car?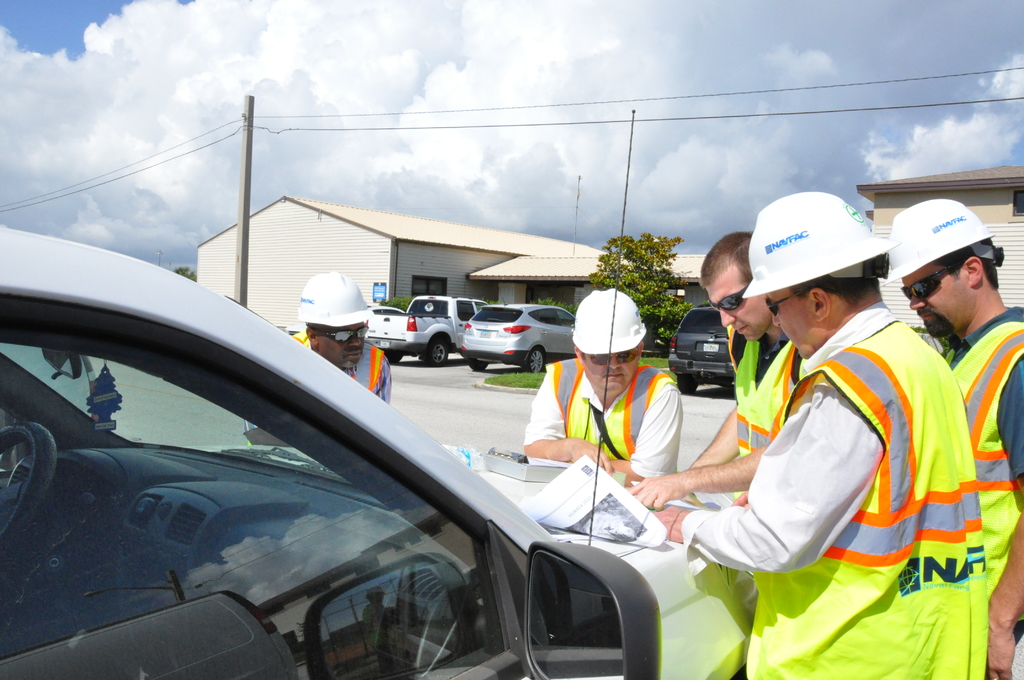
pyautogui.locateOnScreen(460, 295, 573, 374)
